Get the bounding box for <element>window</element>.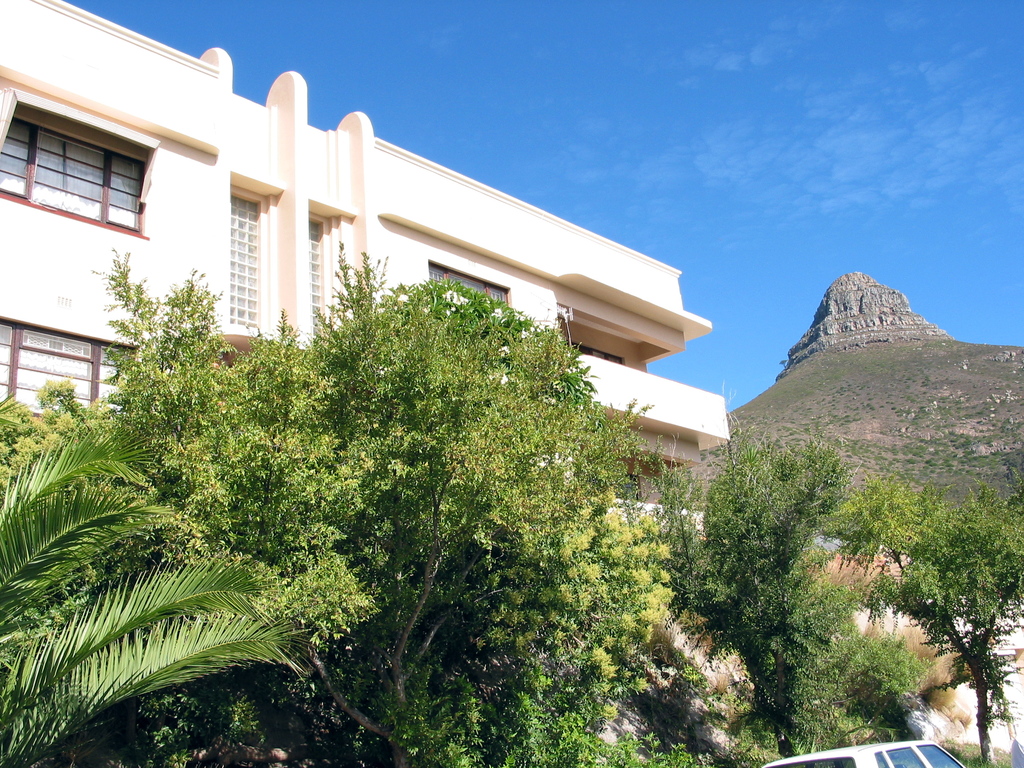
bbox=(308, 212, 335, 348).
